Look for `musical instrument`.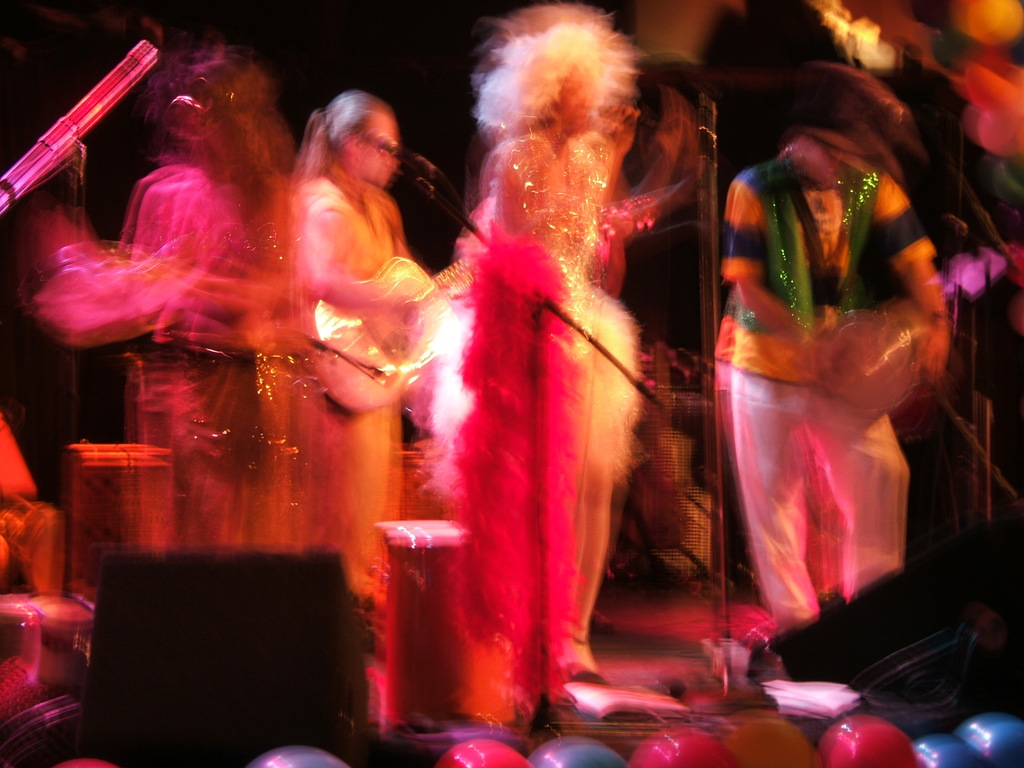
Found: box=[25, 594, 89, 678].
